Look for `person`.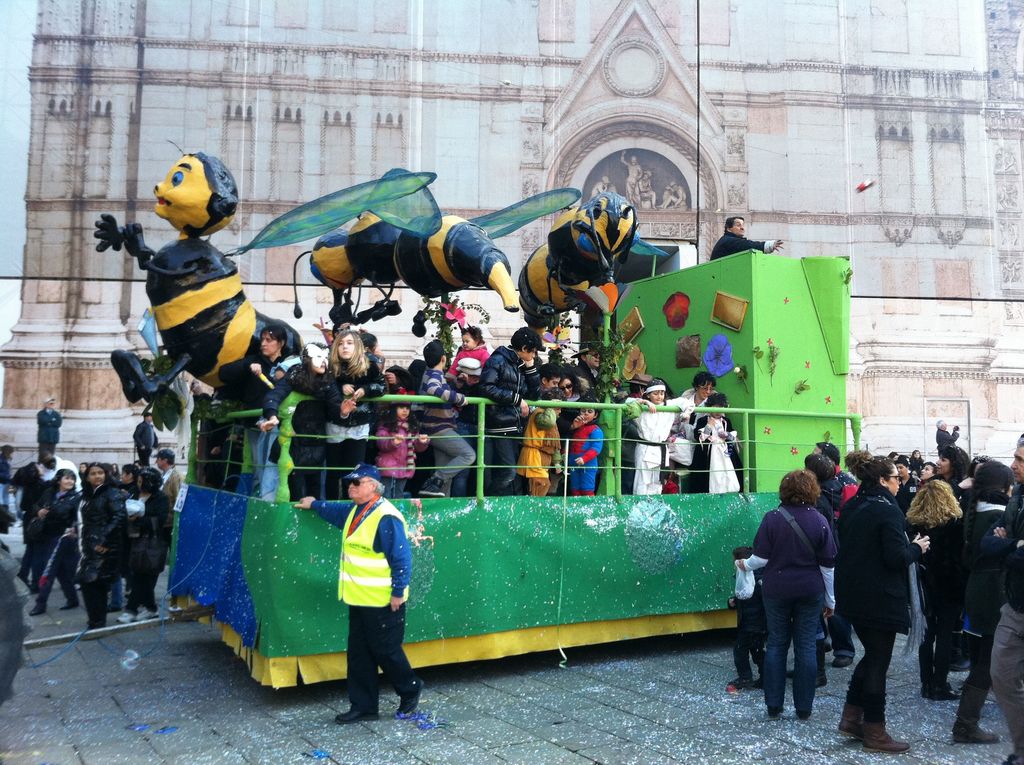
Found: region(128, 464, 172, 622).
